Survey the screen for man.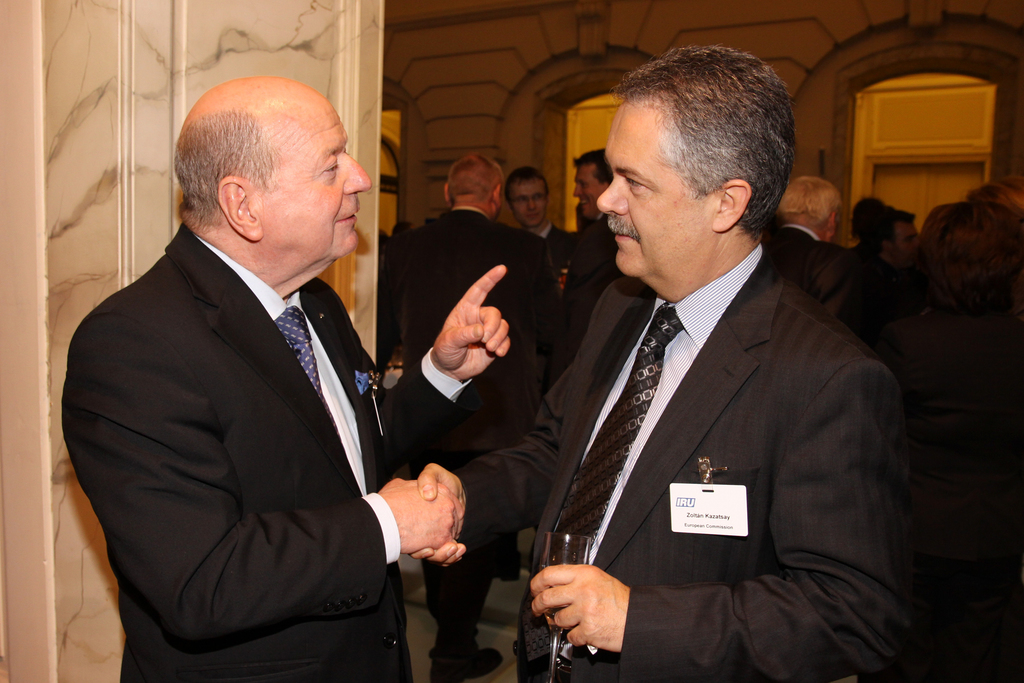
Survey found: bbox=[372, 147, 566, 682].
